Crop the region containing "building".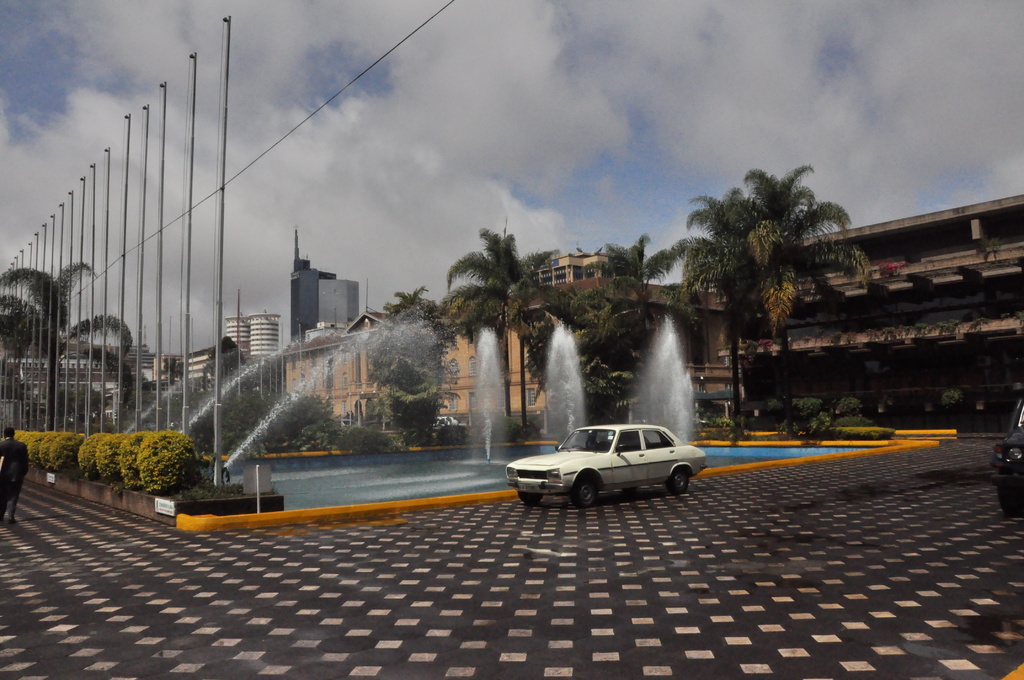
Crop region: box(713, 194, 1023, 434).
